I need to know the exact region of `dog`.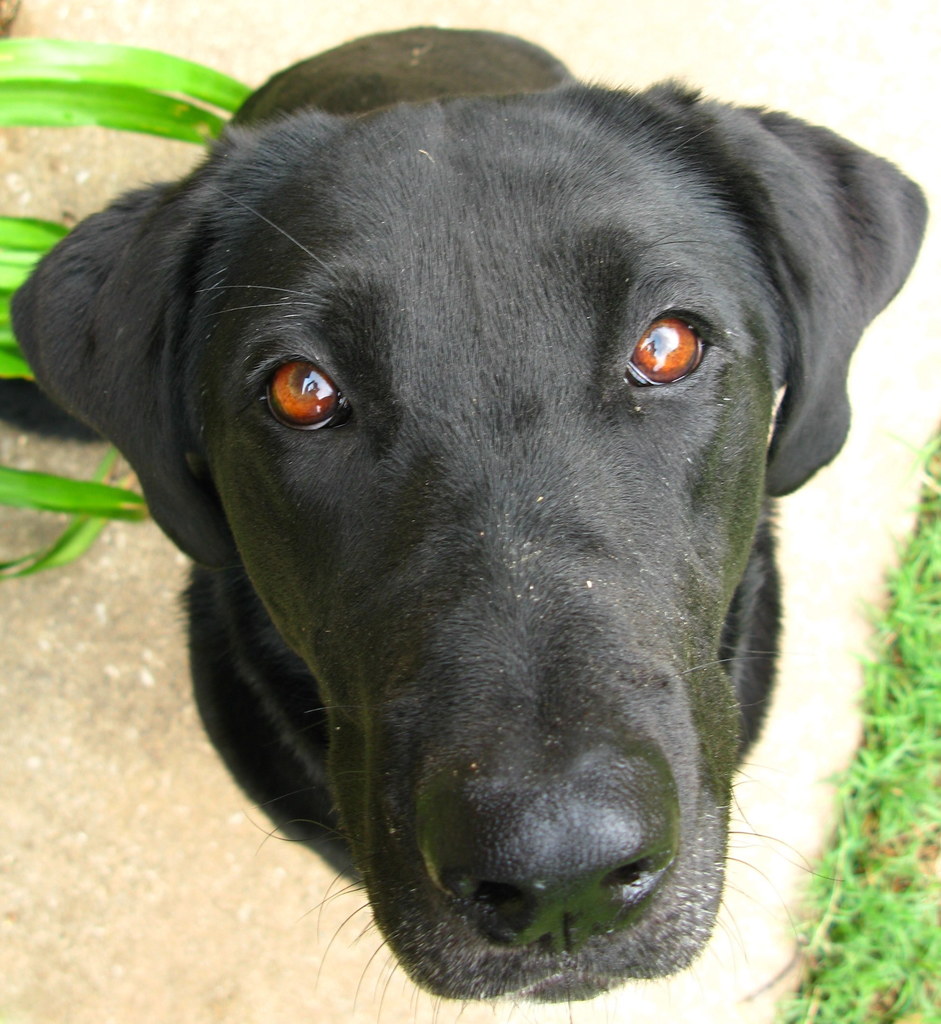
Region: <box>0,22,931,1023</box>.
